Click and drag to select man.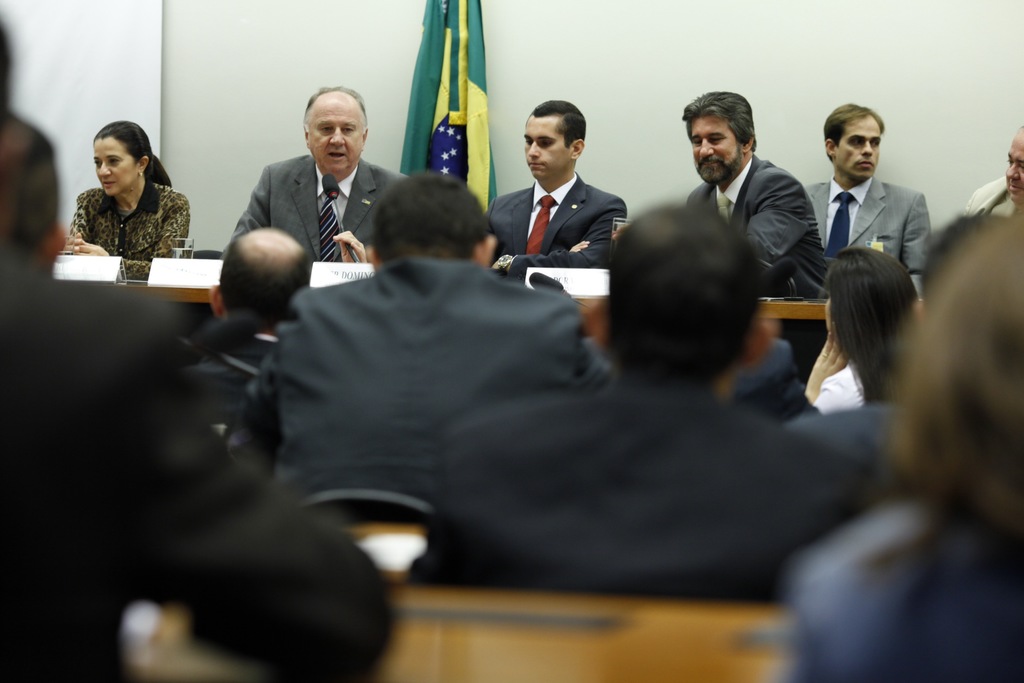
Selection: 967 126 1023 220.
